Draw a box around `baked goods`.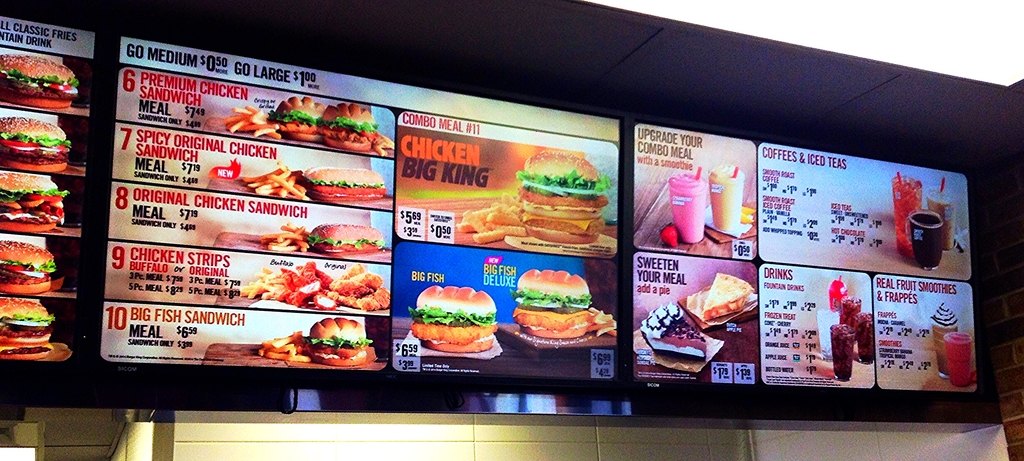
(left=406, top=284, right=497, bottom=355).
